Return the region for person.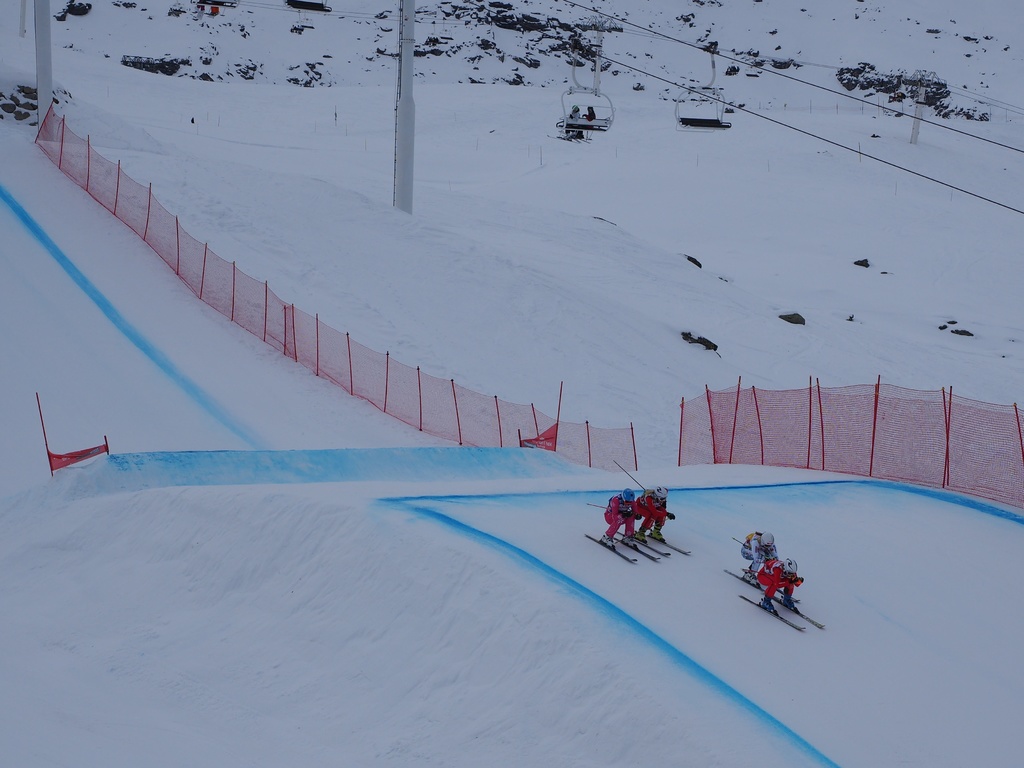
<region>641, 489, 668, 539</region>.
